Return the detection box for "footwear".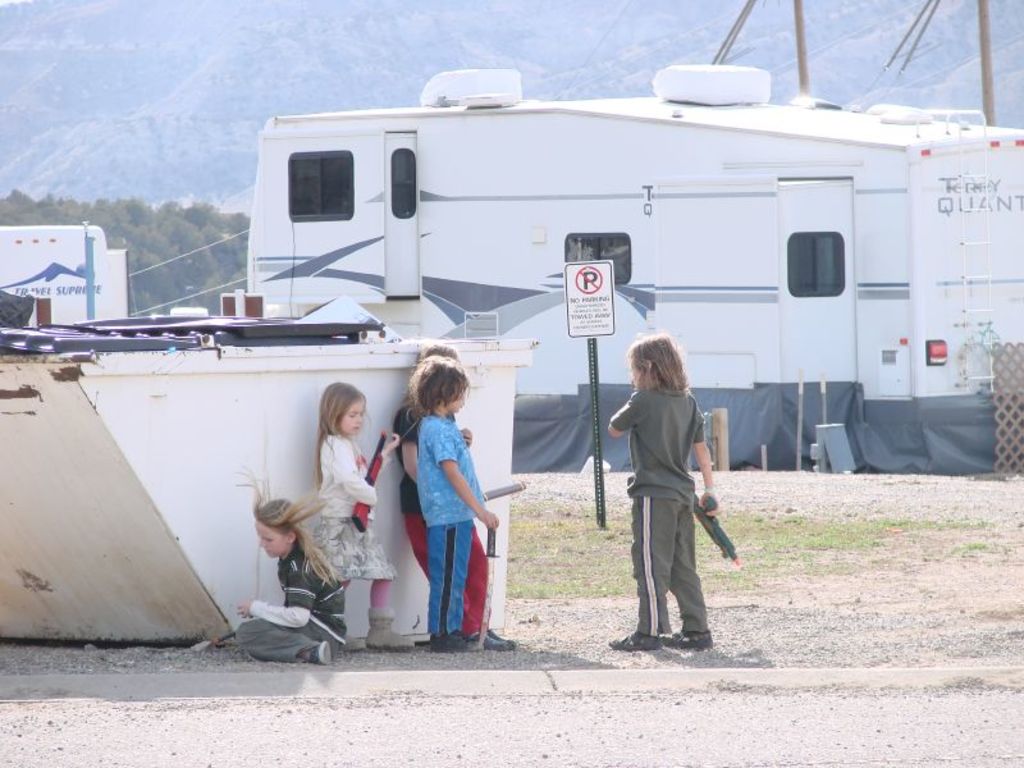
x1=614, y1=631, x2=663, y2=650.
